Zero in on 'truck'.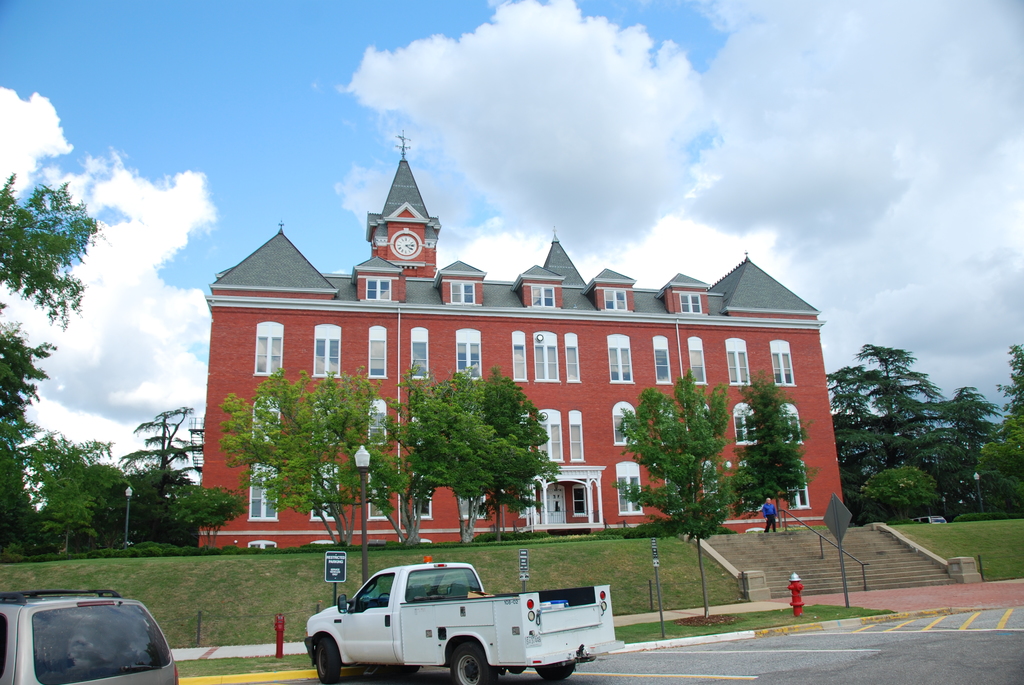
Zeroed in: crop(292, 567, 620, 682).
